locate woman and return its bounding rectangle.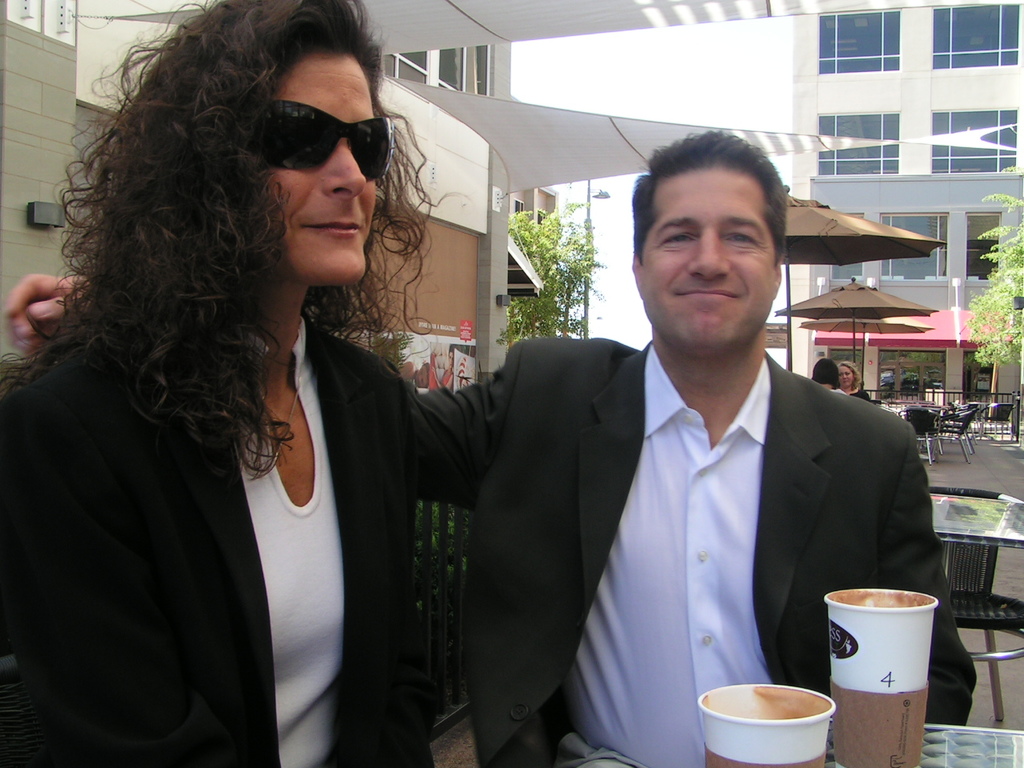
(834, 358, 873, 402).
